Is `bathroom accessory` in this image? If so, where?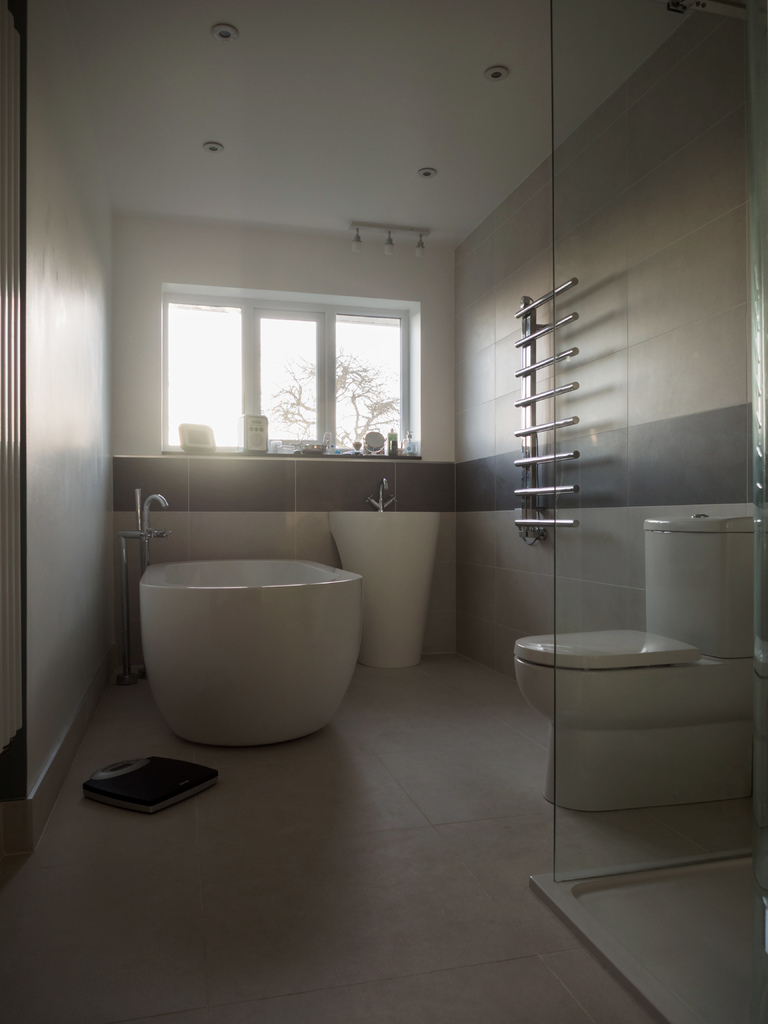
Yes, at (x1=132, y1=528, x2=368, y2=750).
